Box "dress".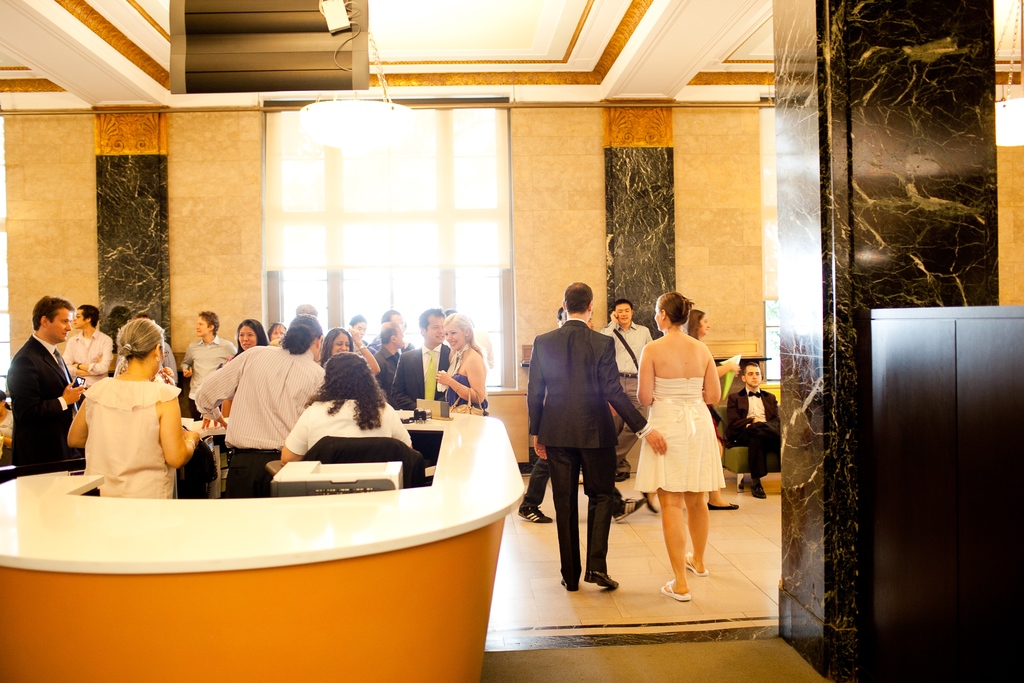
locate(442, 350, 486, 415).
